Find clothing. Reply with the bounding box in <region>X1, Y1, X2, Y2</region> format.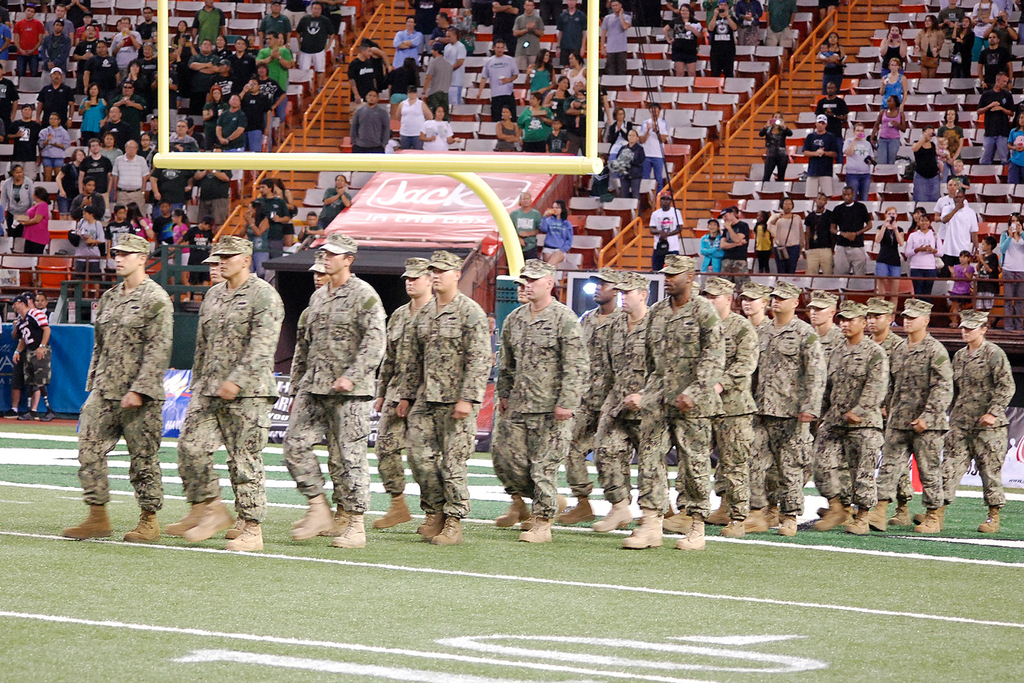
<region>650, 204, 680, 267</region>.
